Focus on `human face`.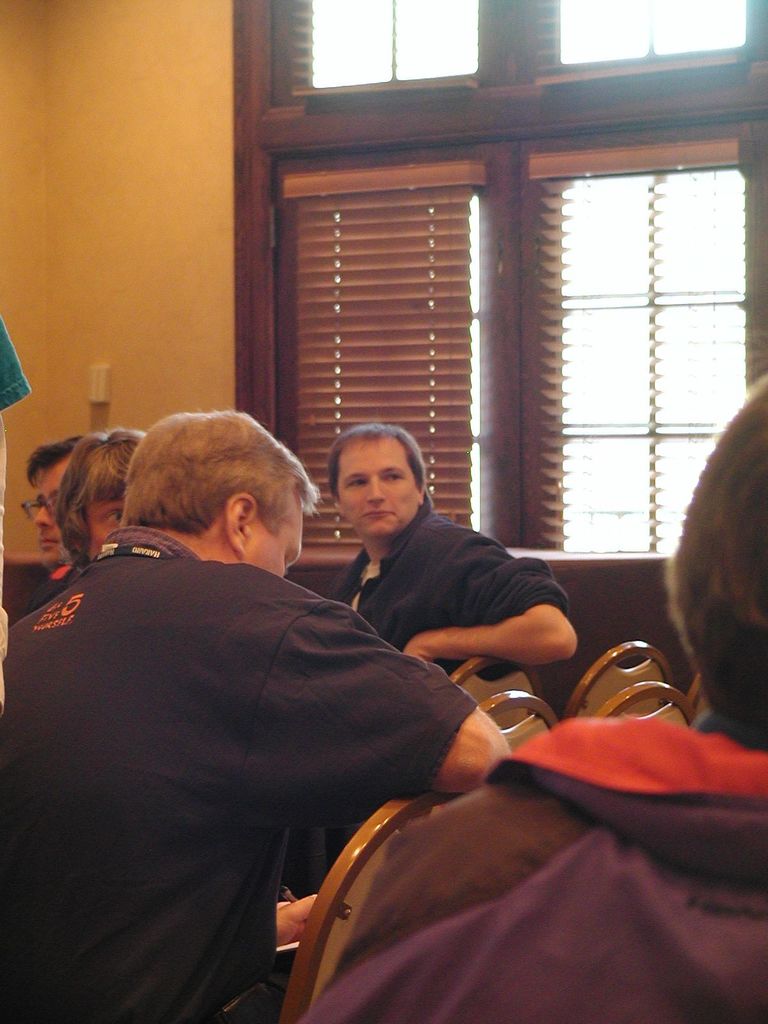
Focused at (249,493,300,571).
